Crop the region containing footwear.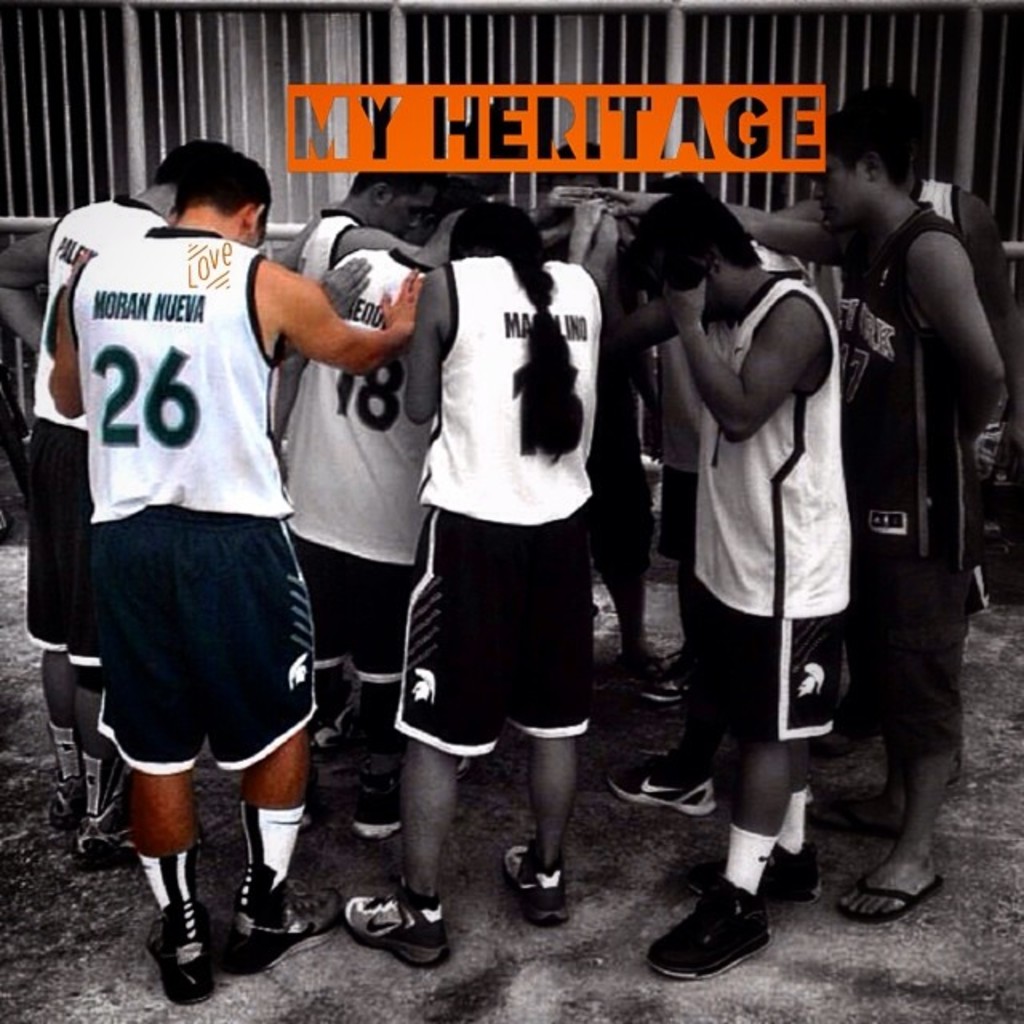
Crop region: l=62, t=814, r=158, b=854.
